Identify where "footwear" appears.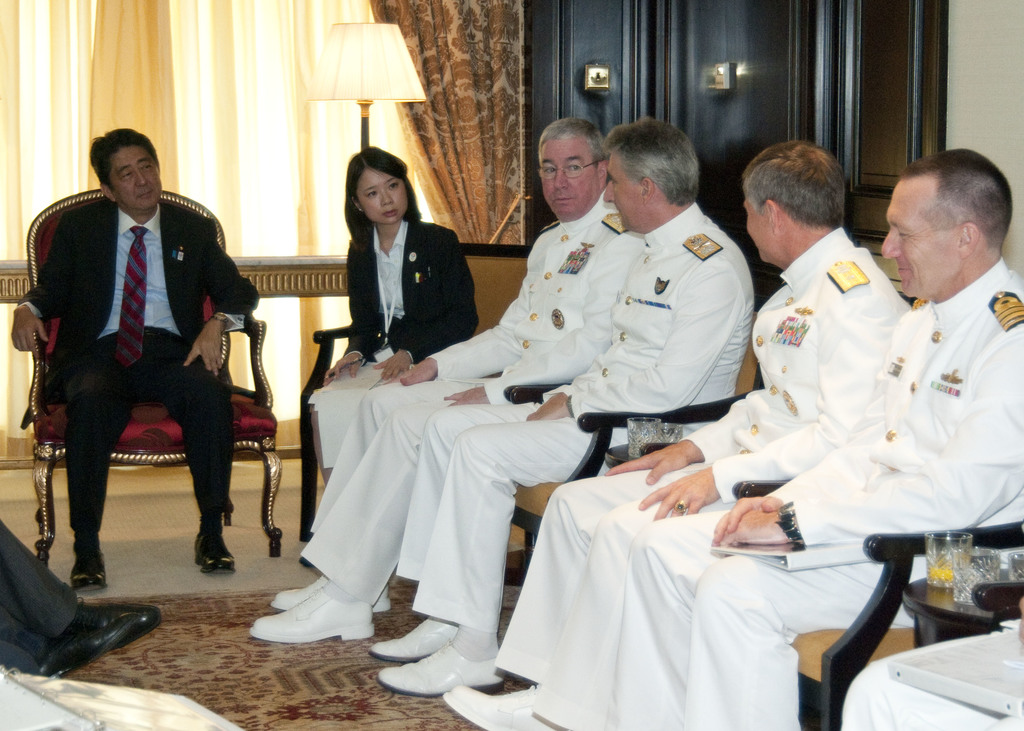
Appears at box=[363, 613, 459, 667].
